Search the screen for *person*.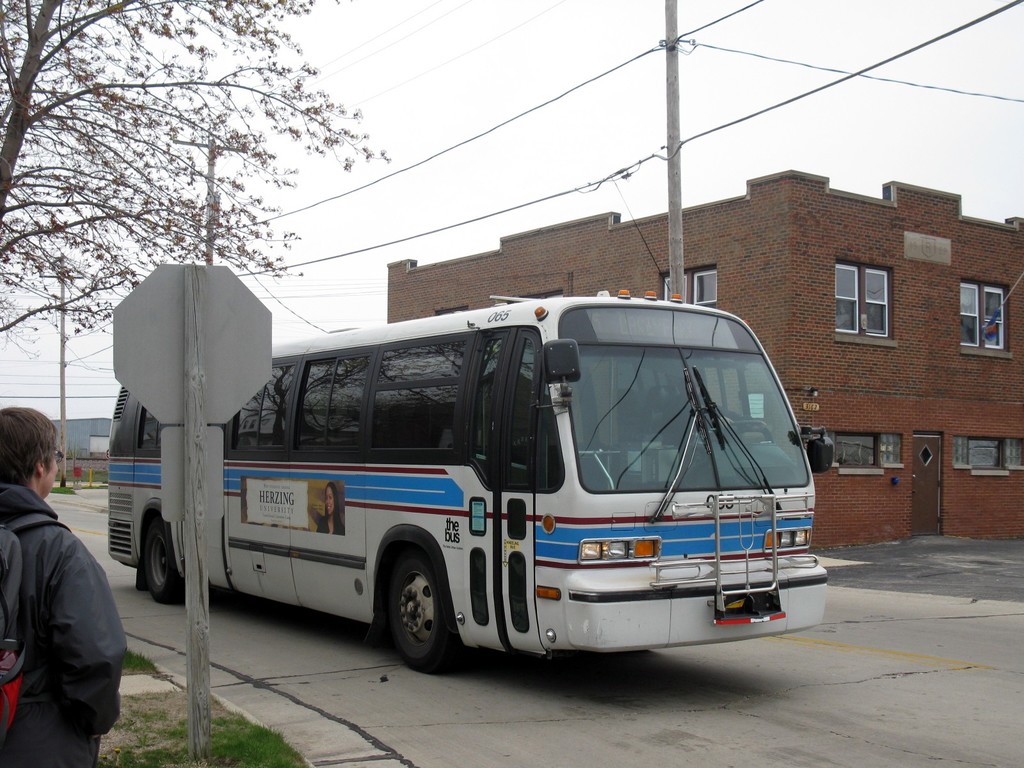
Found at bbox=[0, 403, 127, 767].
